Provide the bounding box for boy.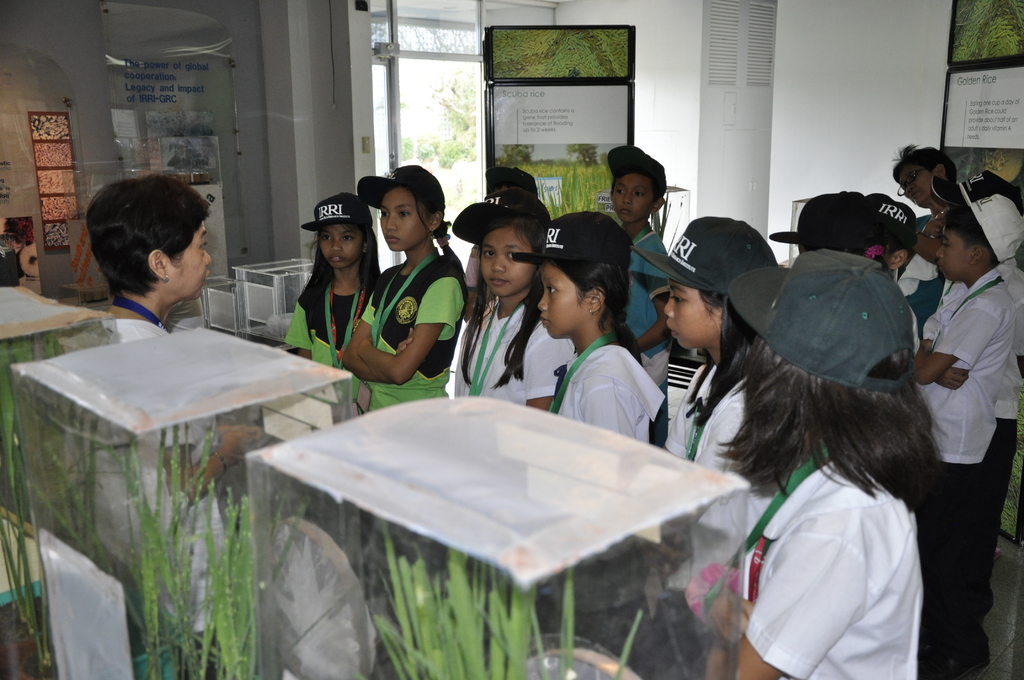
rect(605, 140, 675, 392).
